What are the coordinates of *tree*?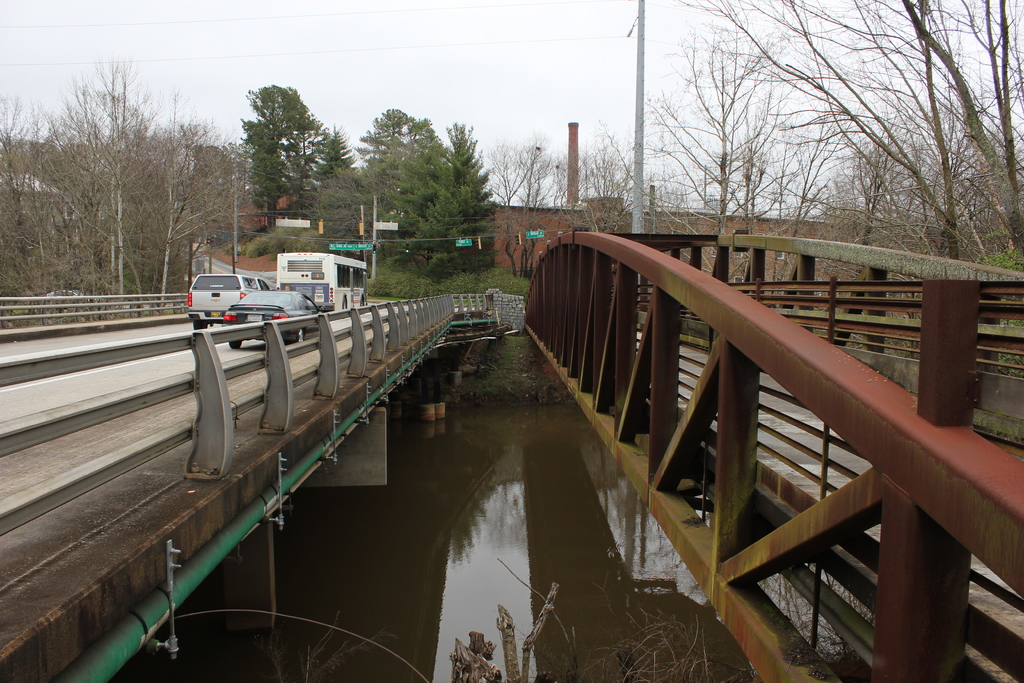
Rect(394, 128, 445, 260).
